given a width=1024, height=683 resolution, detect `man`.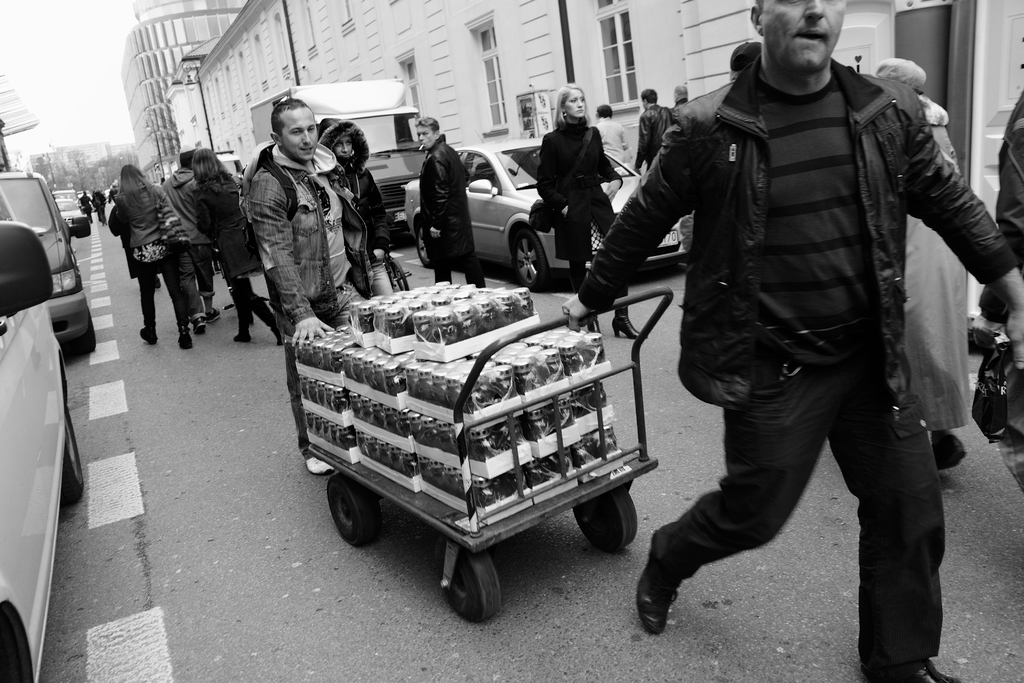
320/112/394/298.
